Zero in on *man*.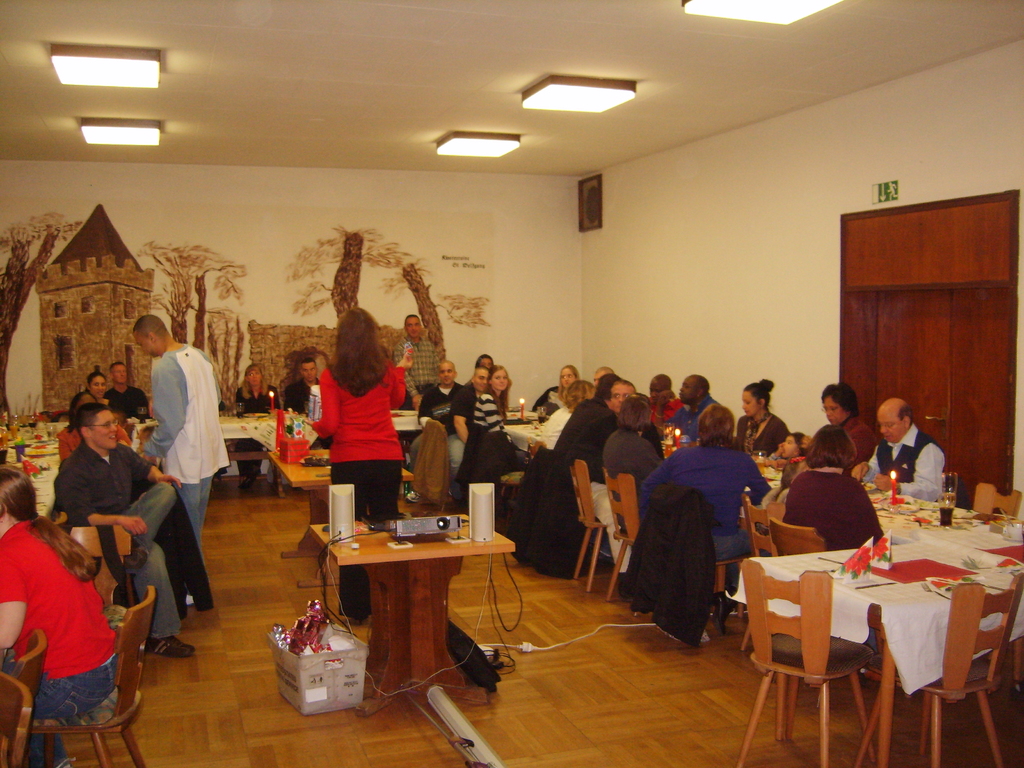
Zeroed in: bbox=[391, 314, 442, 414].
